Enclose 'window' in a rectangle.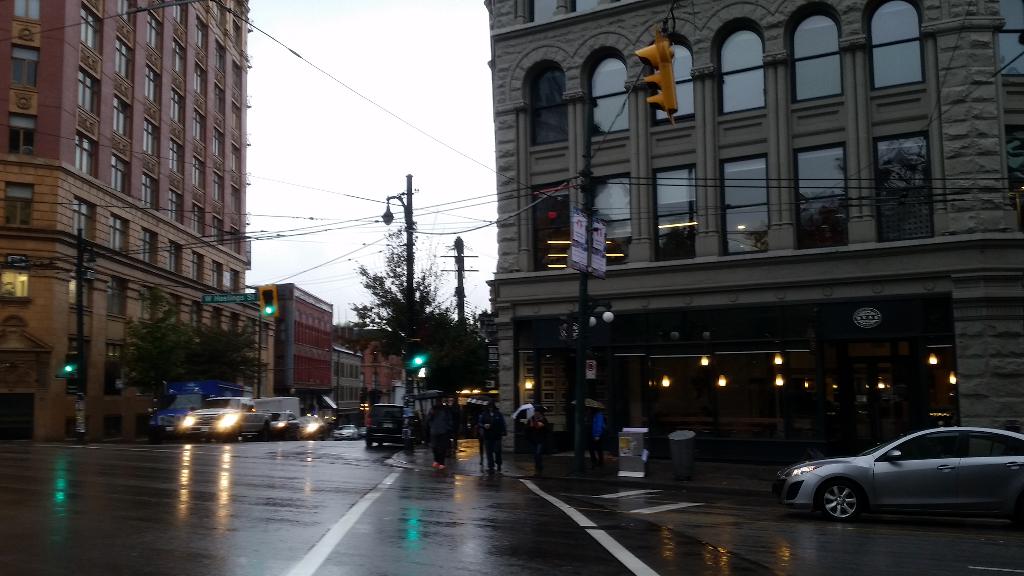
(left=75, top=129, right=99, bottom=179).
